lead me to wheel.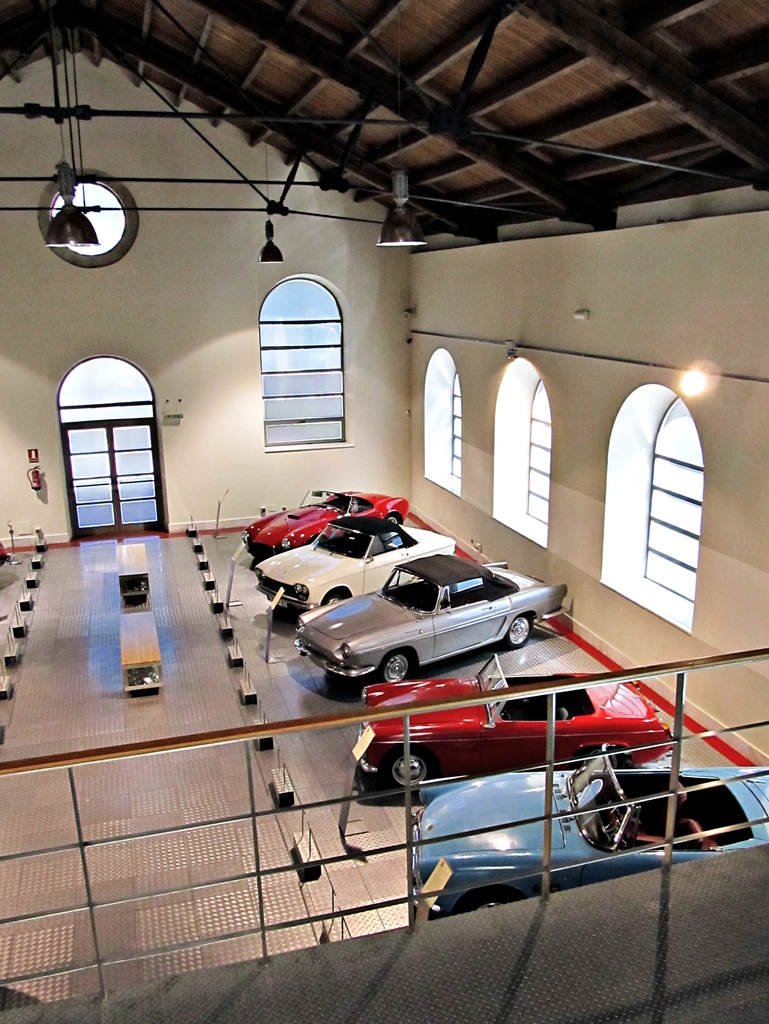
Lead to 385,746,429,790.
